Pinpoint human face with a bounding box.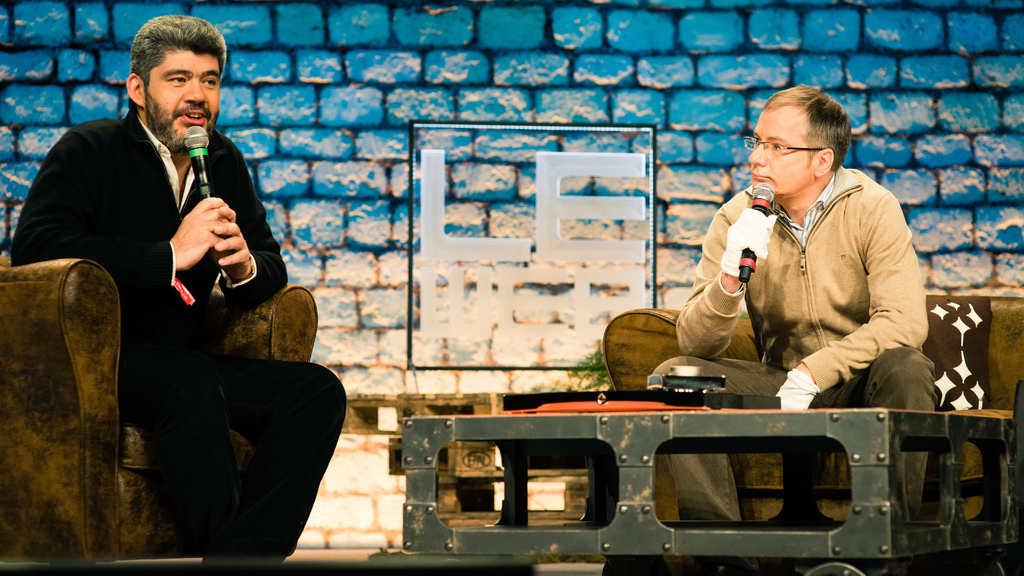
Rect(745, 112, 820, 198).
